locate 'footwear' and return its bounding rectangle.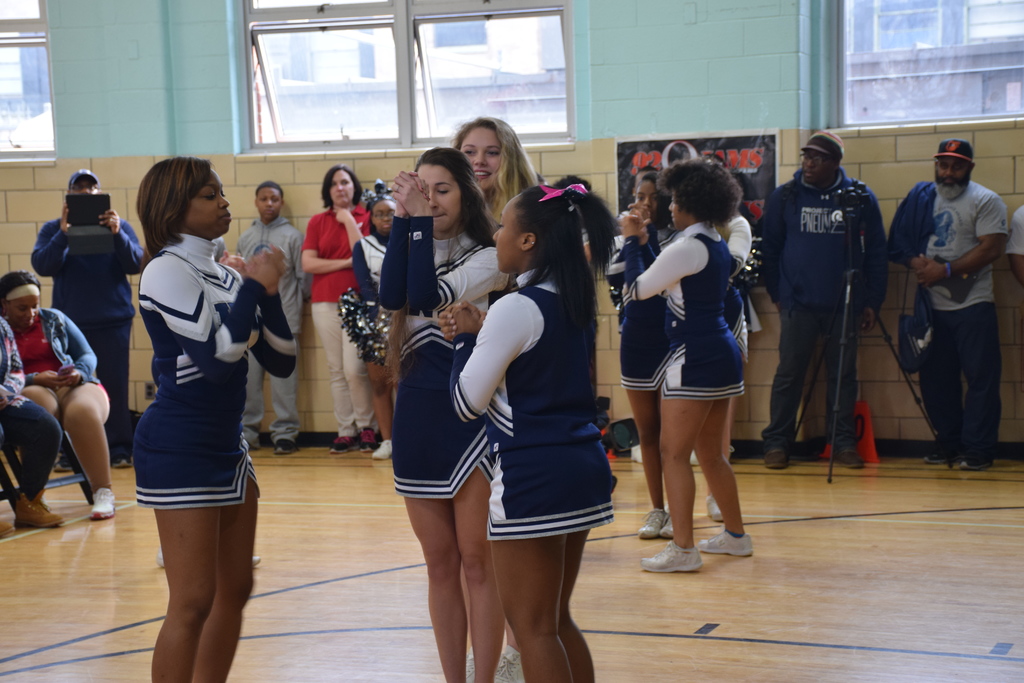
<bbox>922, 438, 962, 462</bbox>.
